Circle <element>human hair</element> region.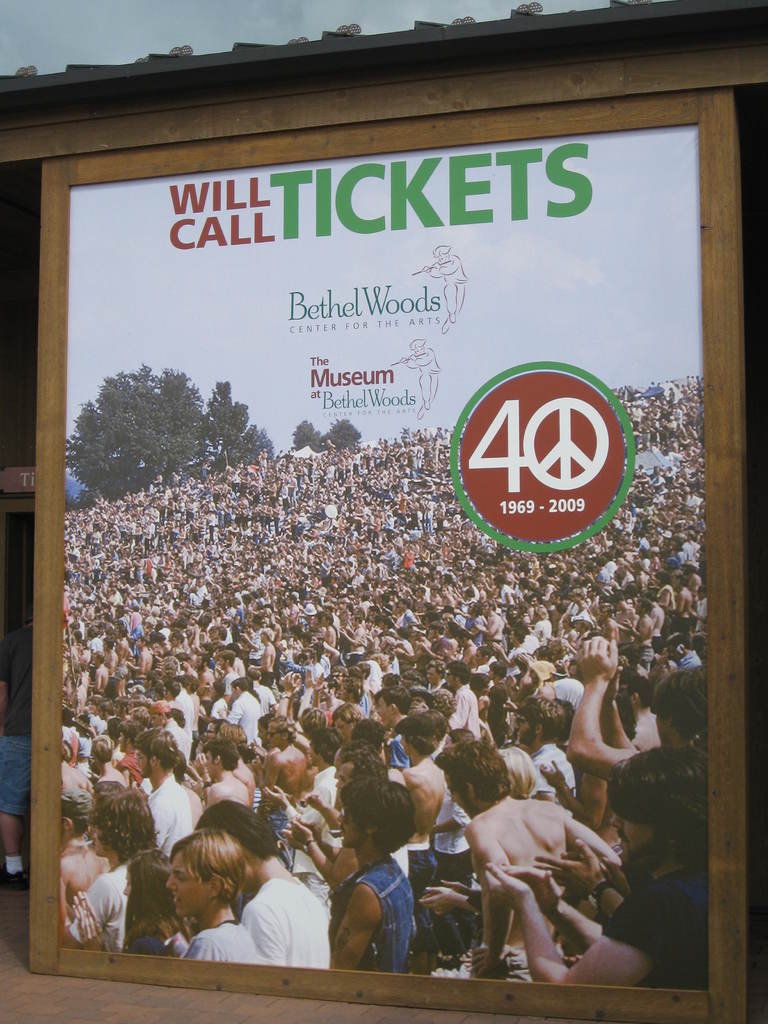
Region: <region>132, 707, 150, 726</region>.
